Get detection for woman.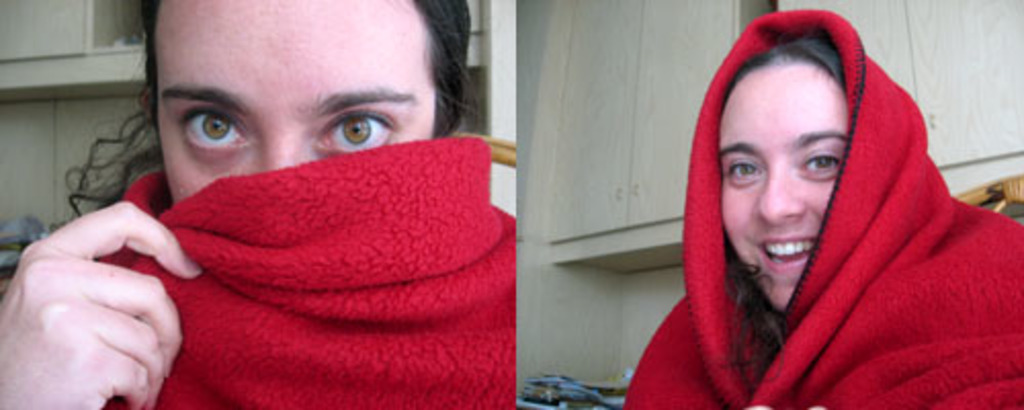
Detection: <box>590,4,1004,409</box>.
